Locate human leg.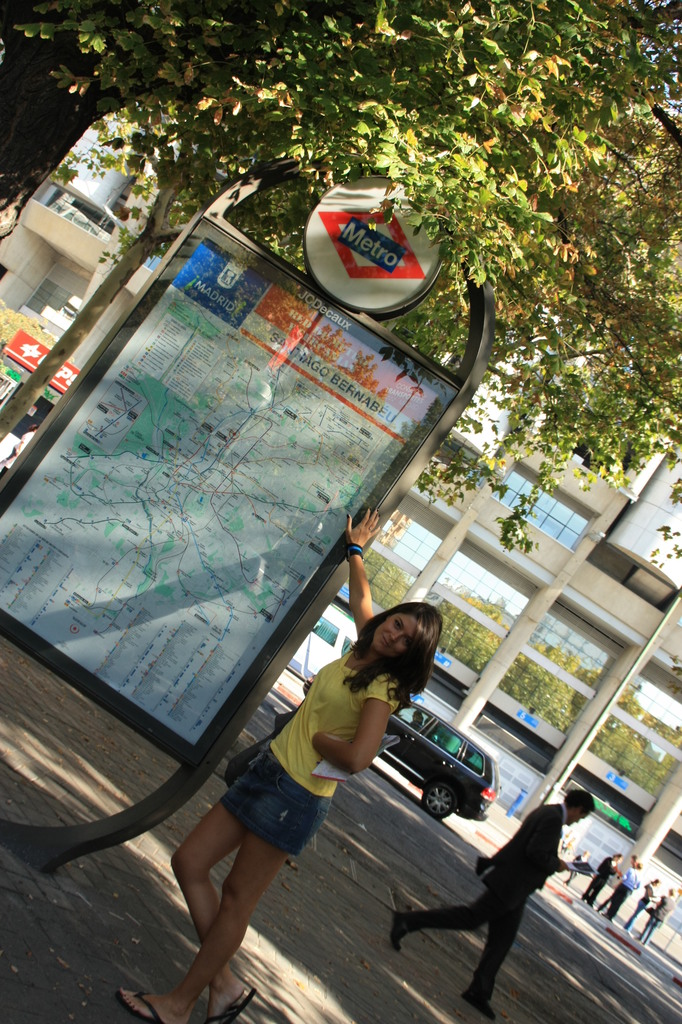
Bounding box: bbox(464, 879, 519, 1018).
